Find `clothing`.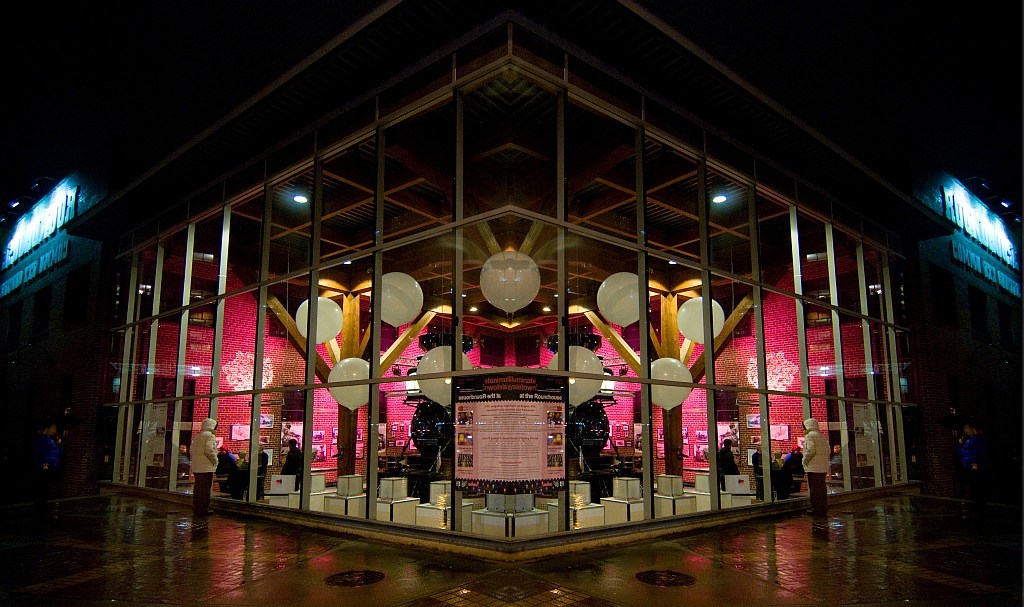
detection(280, 445, 300, 498).
